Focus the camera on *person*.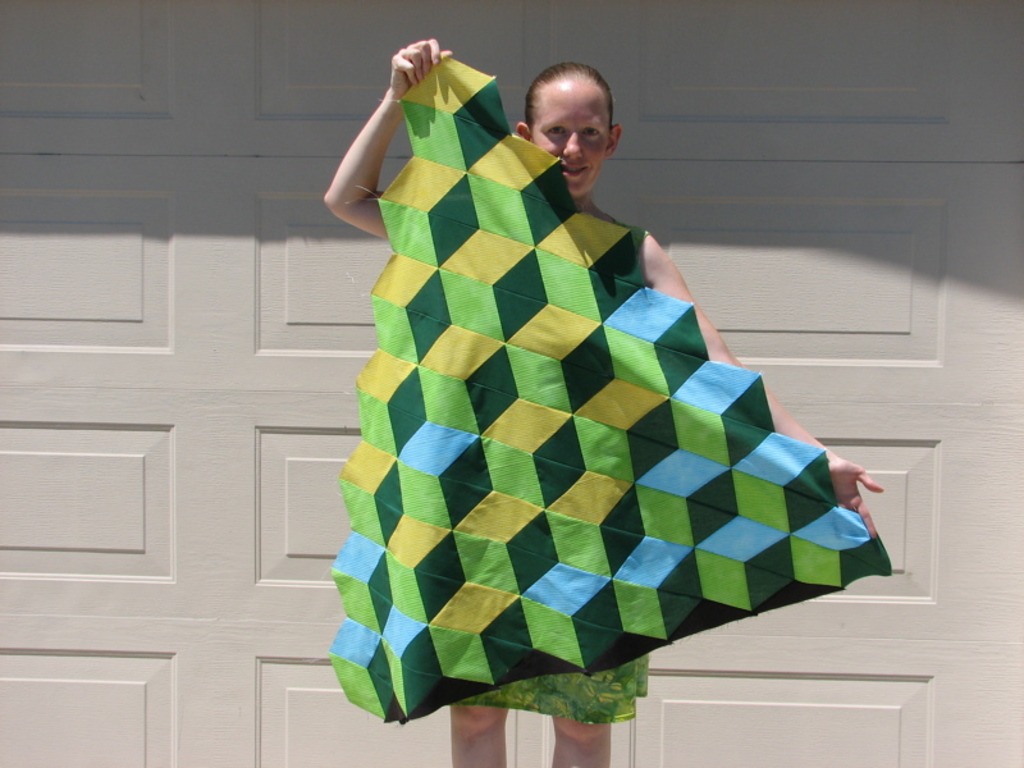
Focus region: box(323, 40, 882, 767).
